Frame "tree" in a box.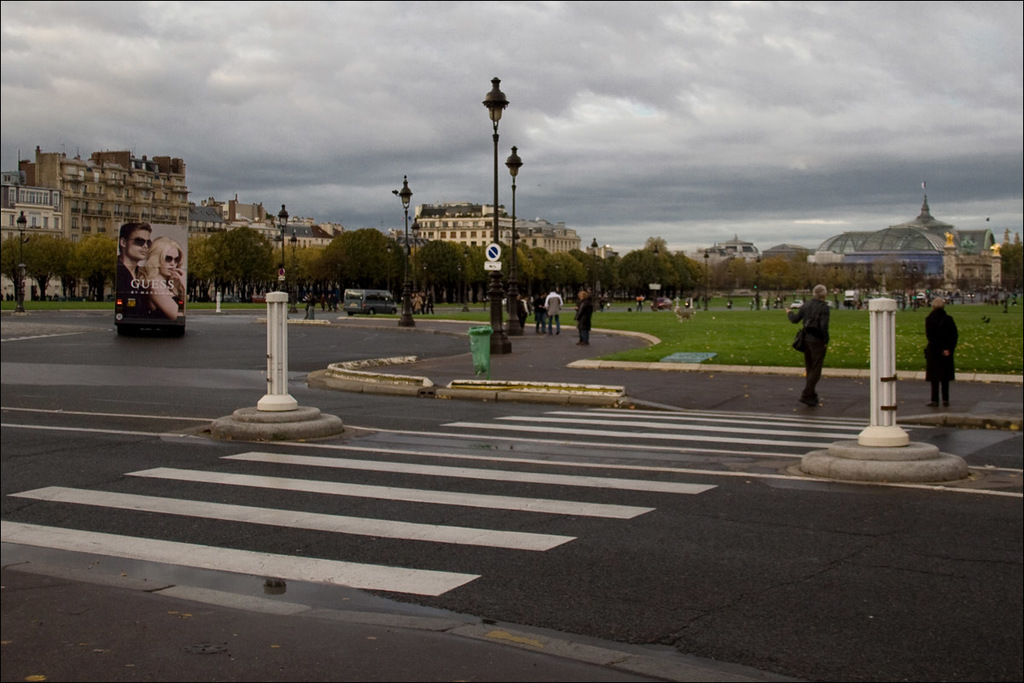
x1=26 y1=234 x2=76 y2=296.
